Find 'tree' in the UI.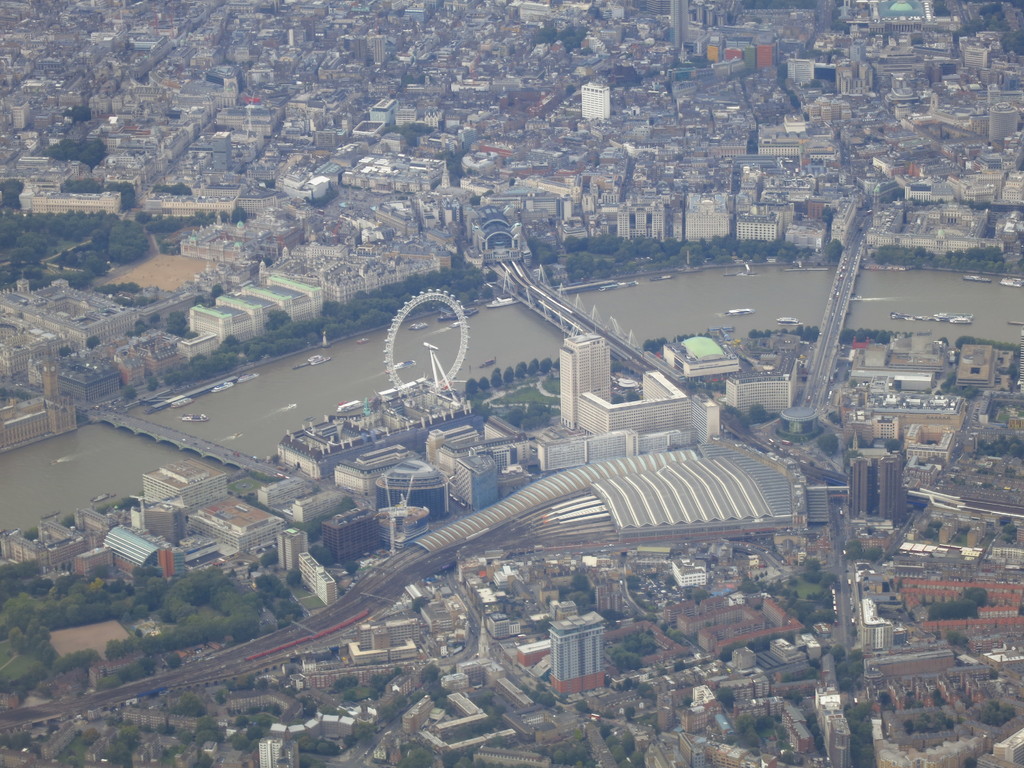
UI element at <region>61, 757, 79, 767</region>.
